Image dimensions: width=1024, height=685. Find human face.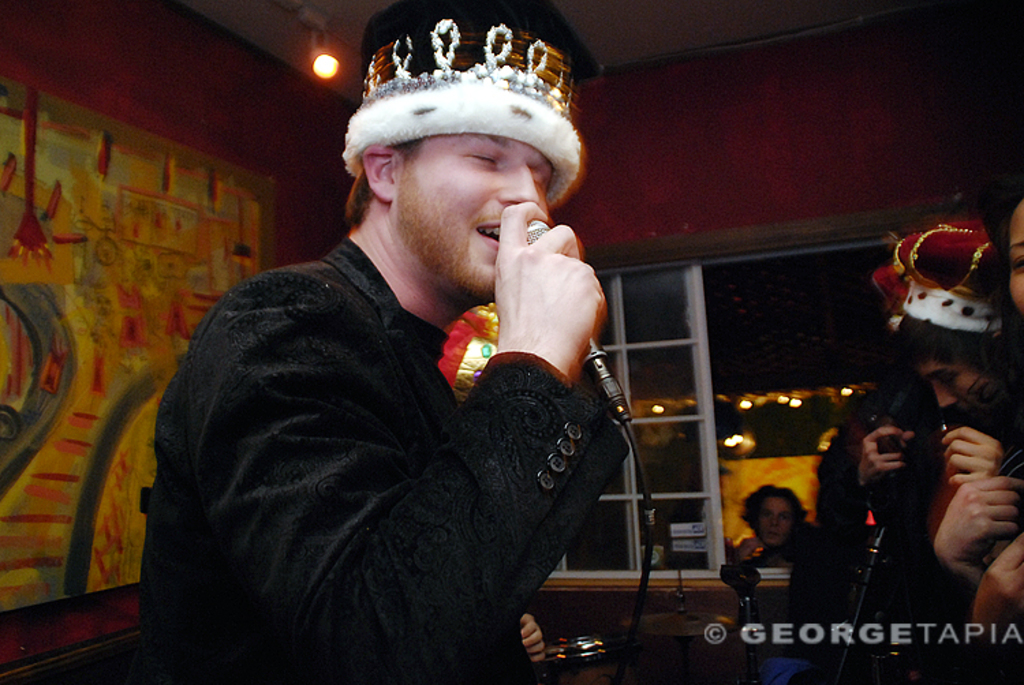
locate(747, 491, 800, 549).
